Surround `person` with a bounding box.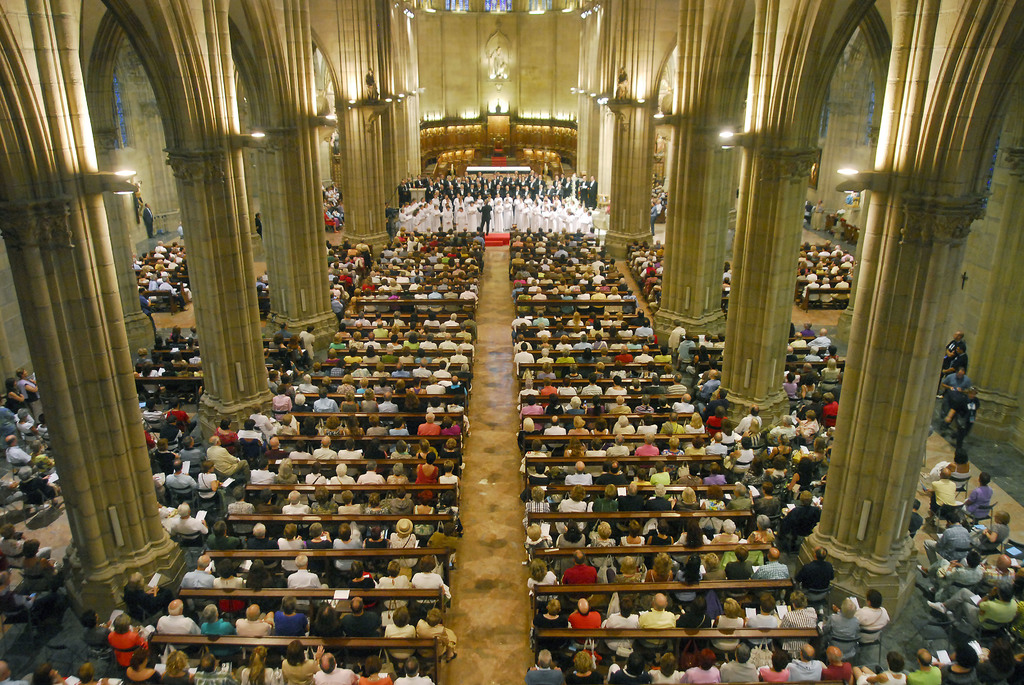
(x1=975, y1=512, x2=1007, y2=555).
